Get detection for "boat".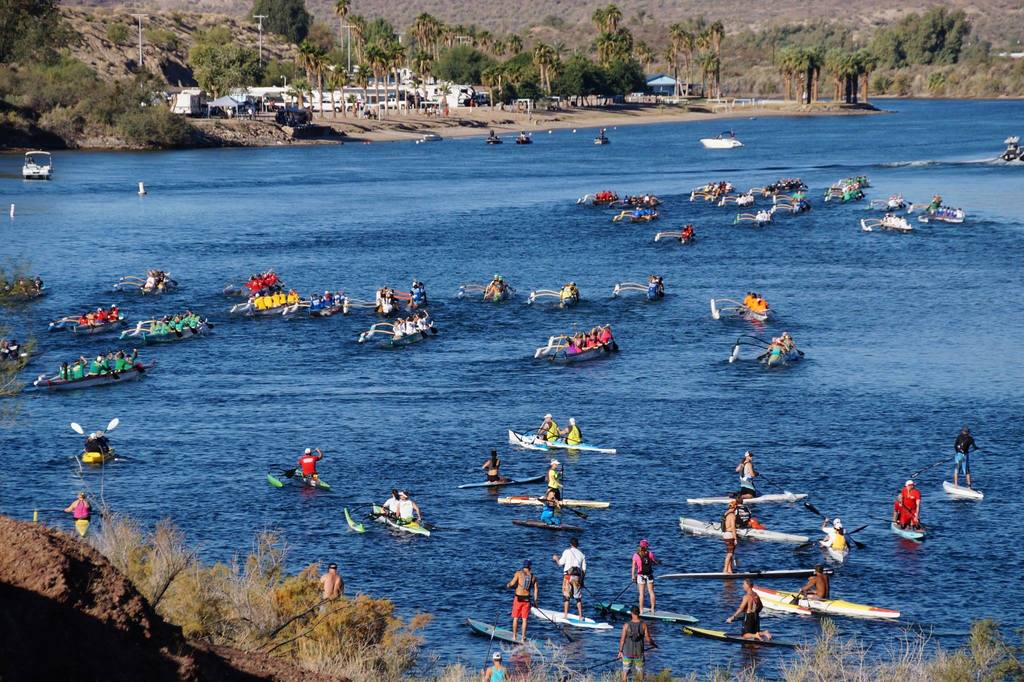
Detection: x1=0, y1=339, x2=56, y2=368.
